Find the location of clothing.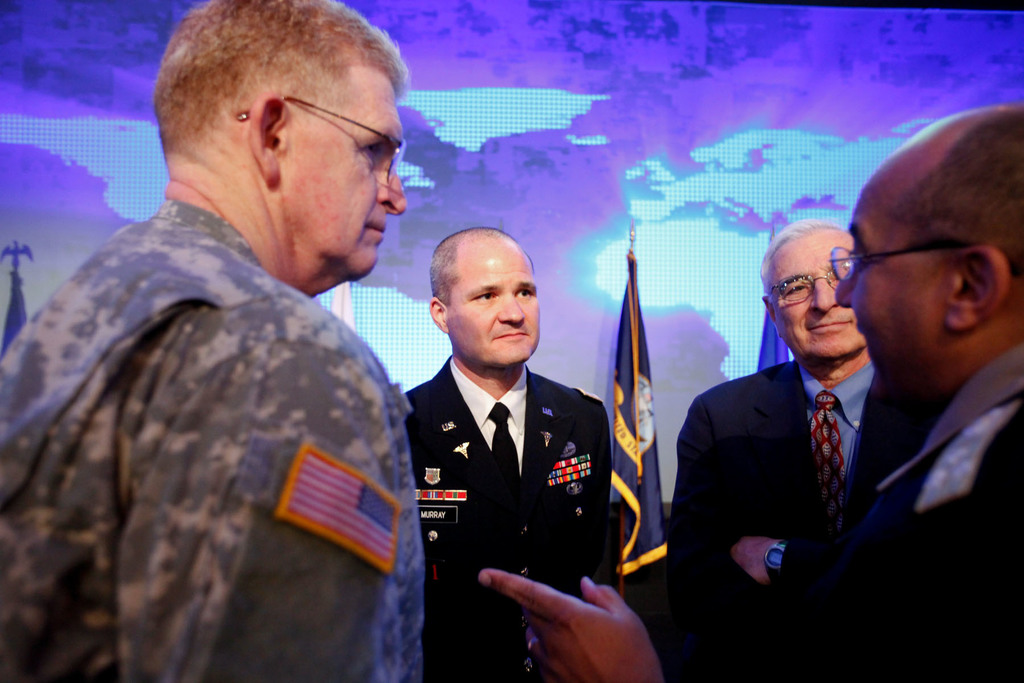
Location: box(659, 346, 875, 682).
